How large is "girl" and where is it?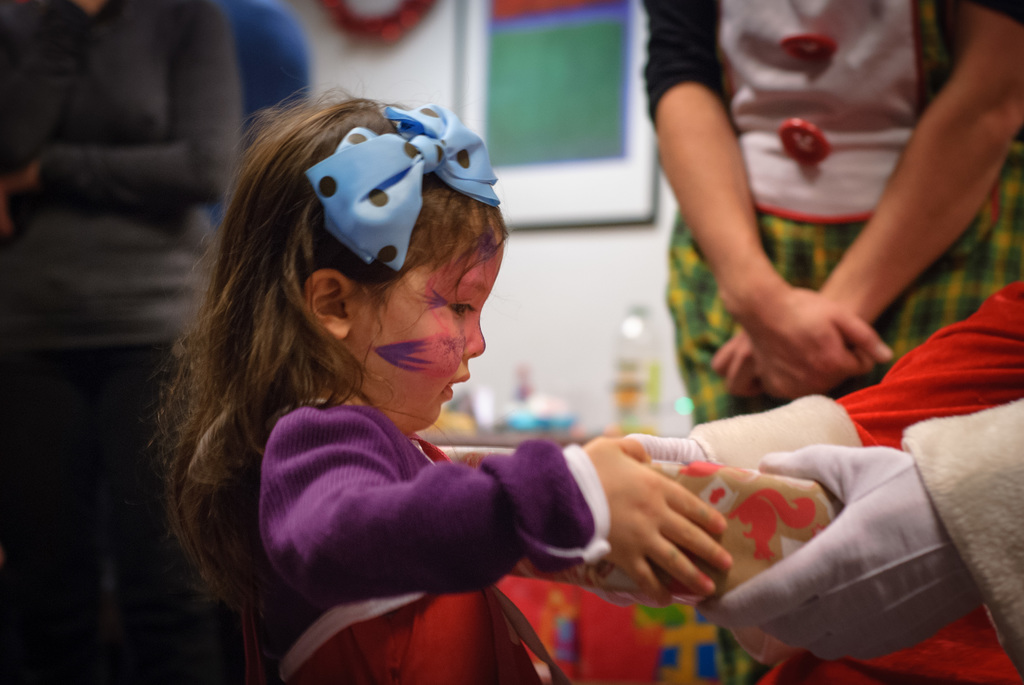
Bounding box: bbox=(149, 73, 735, 684).
